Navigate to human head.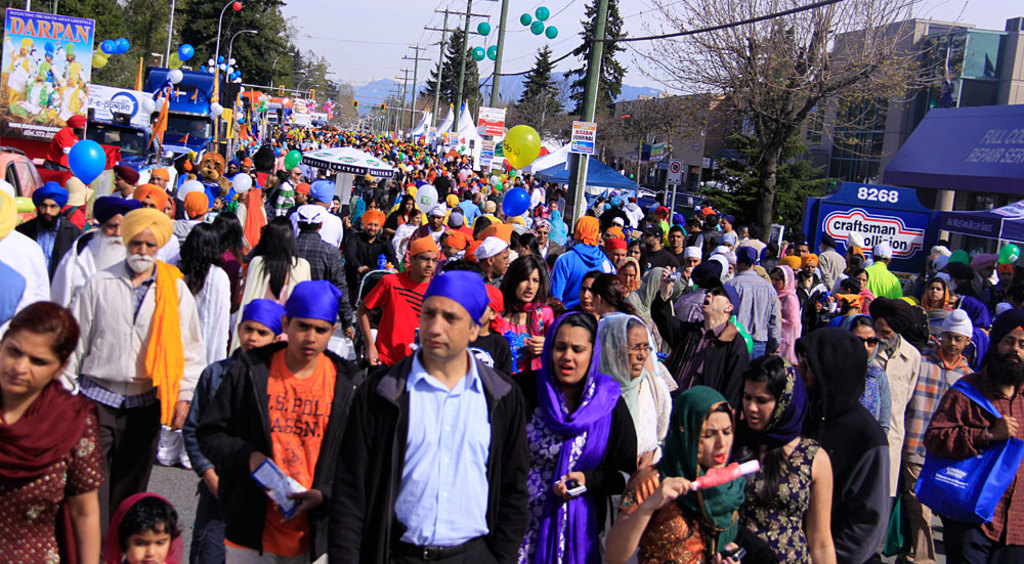
Navigation target: (359, 213, 380, 240).
